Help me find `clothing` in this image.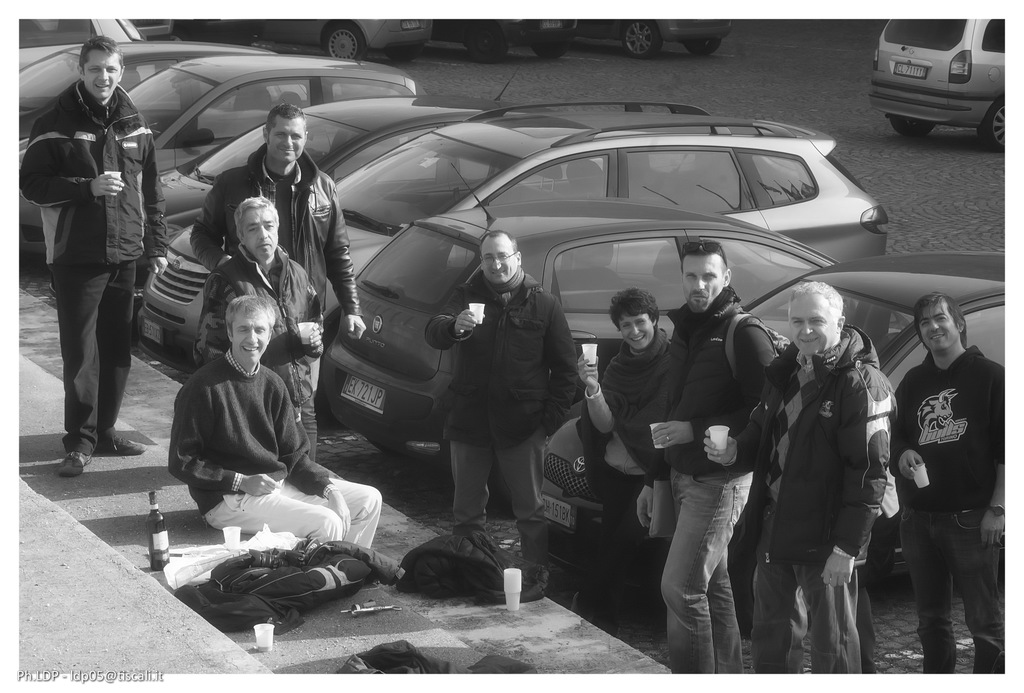
Found it: rect(170, 349, 380, 547).
